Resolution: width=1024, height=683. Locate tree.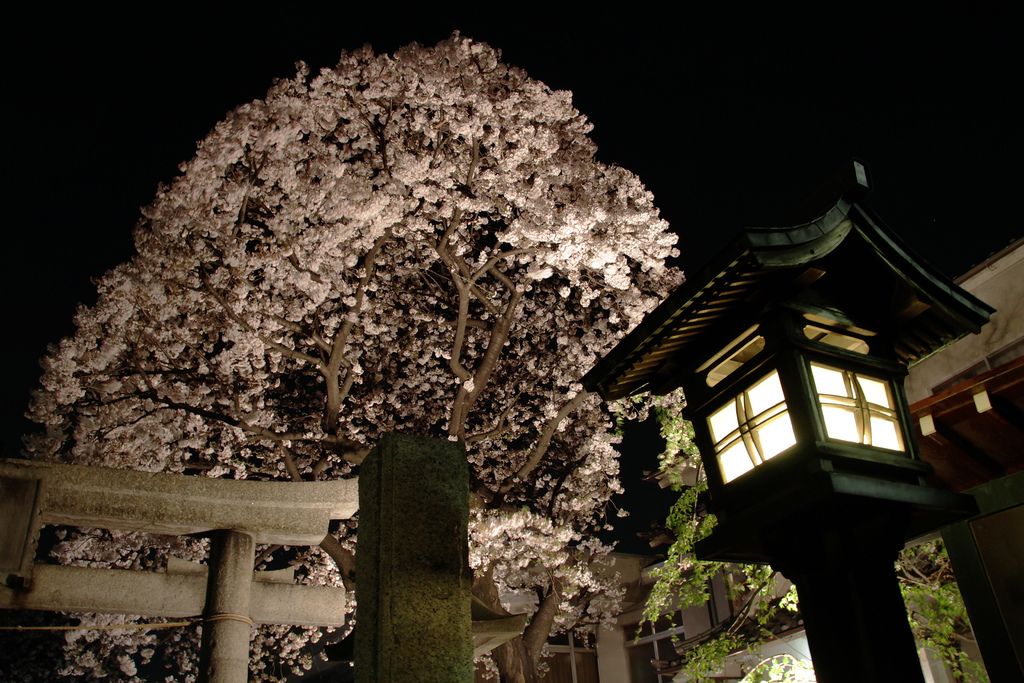
detection(8, 17, 689, 682).
